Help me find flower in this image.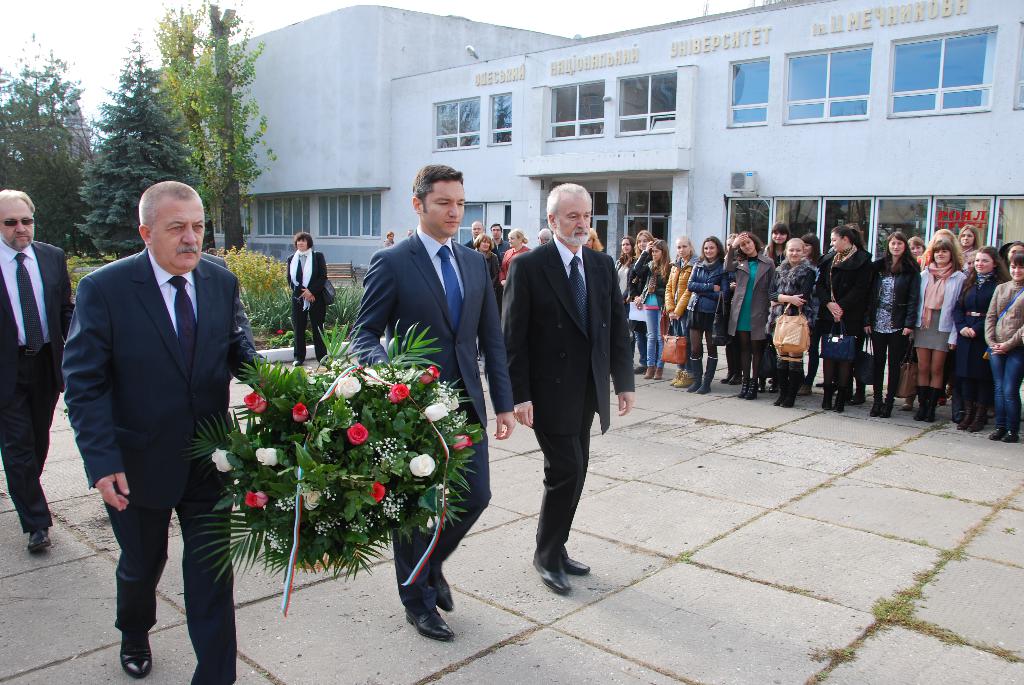
Found it: 278, 331, 287, 337.
